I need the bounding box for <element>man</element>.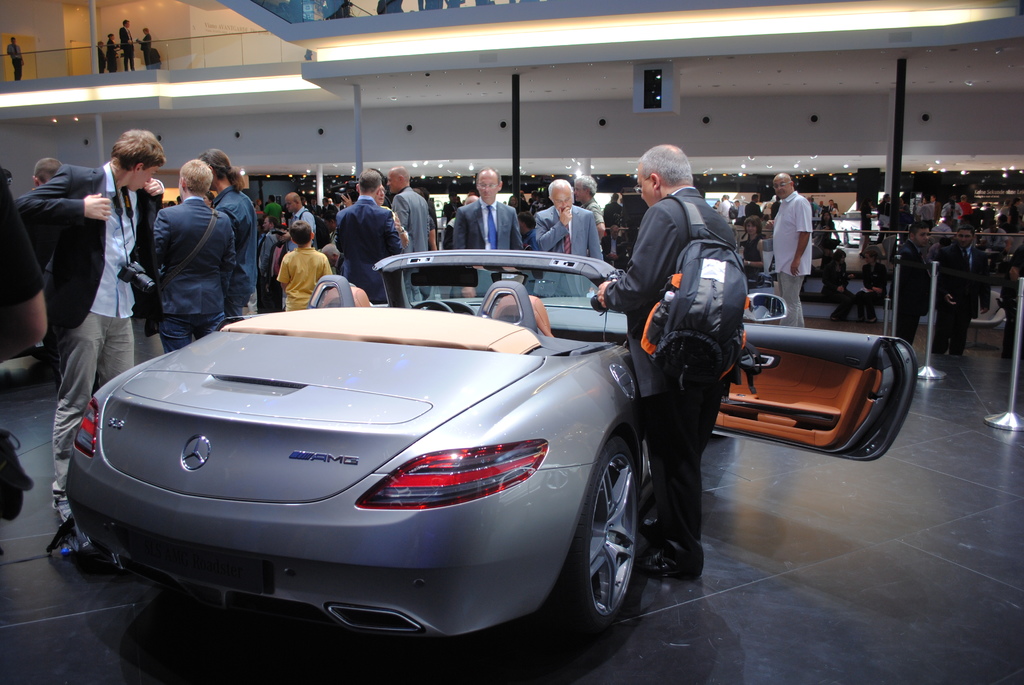
Here it is: 13/126/168/549.
